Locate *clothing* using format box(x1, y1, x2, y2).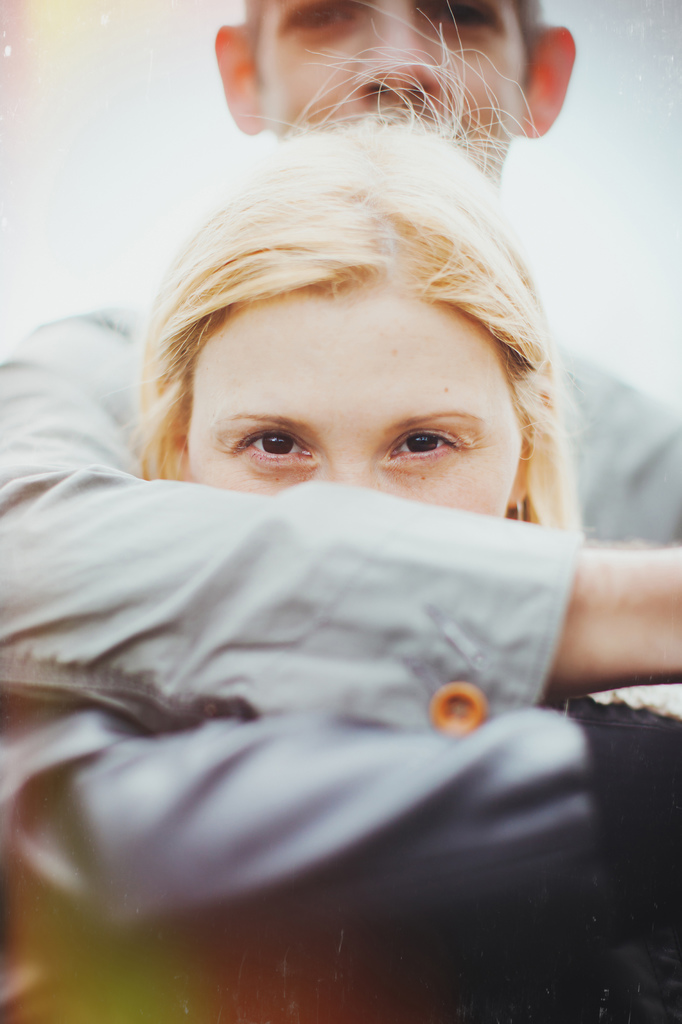
box(1, 237, 681, 973).
